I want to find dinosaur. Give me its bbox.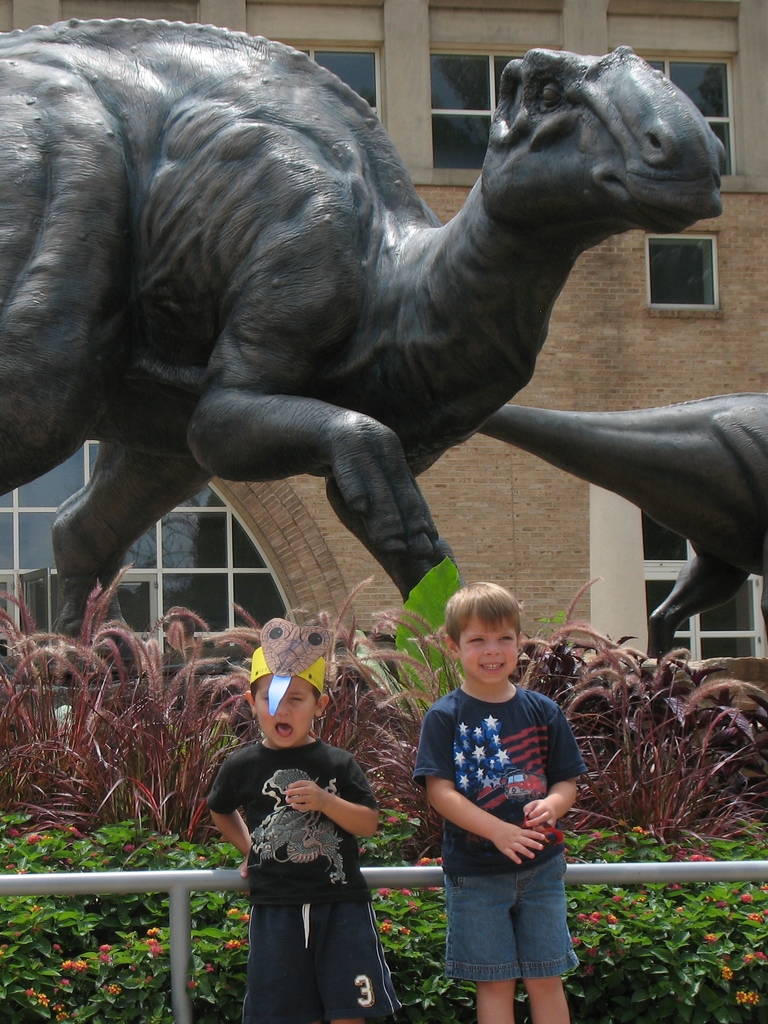
bbox(474, 391, 767, 664).
